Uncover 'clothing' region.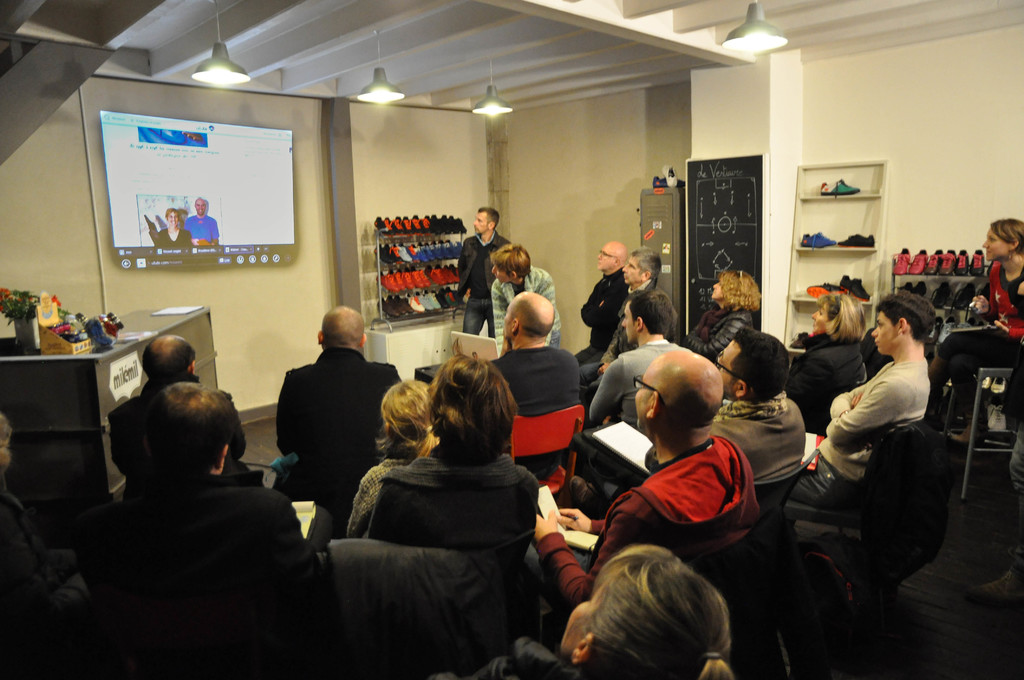
Uncovered: [x1=705, y1=385, x2=810, y2=480].
